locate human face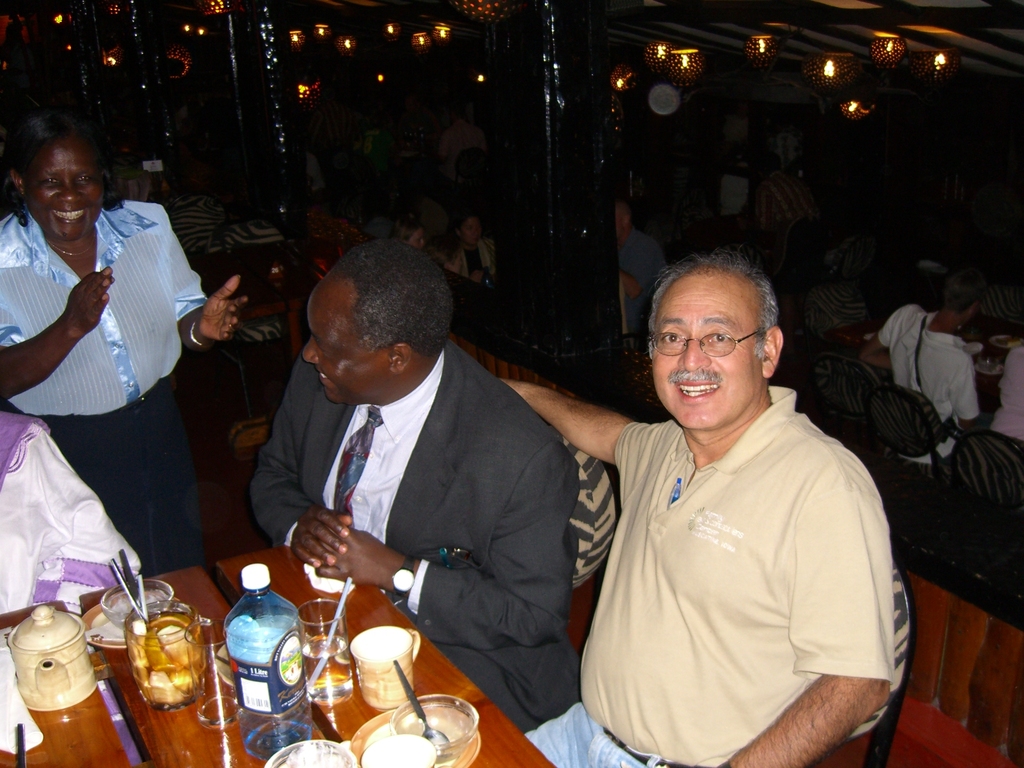
(x1=650, y1=273, x2=764, y2=424)
